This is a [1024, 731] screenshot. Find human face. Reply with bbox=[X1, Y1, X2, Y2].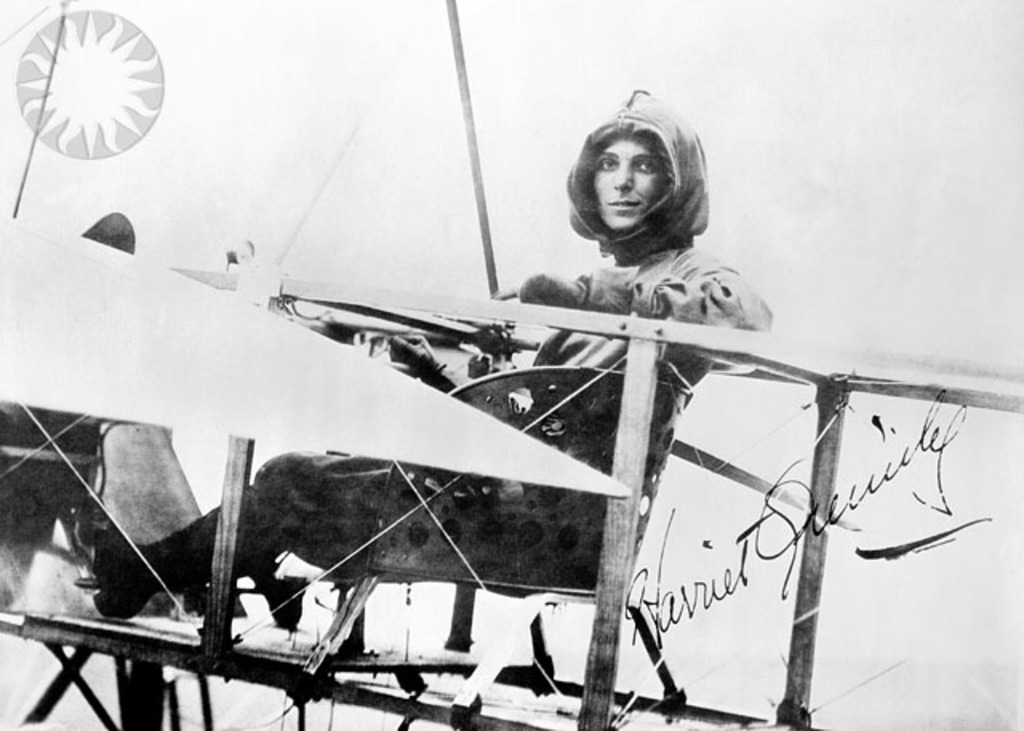
bbox=[589, 131, 661, 226].
